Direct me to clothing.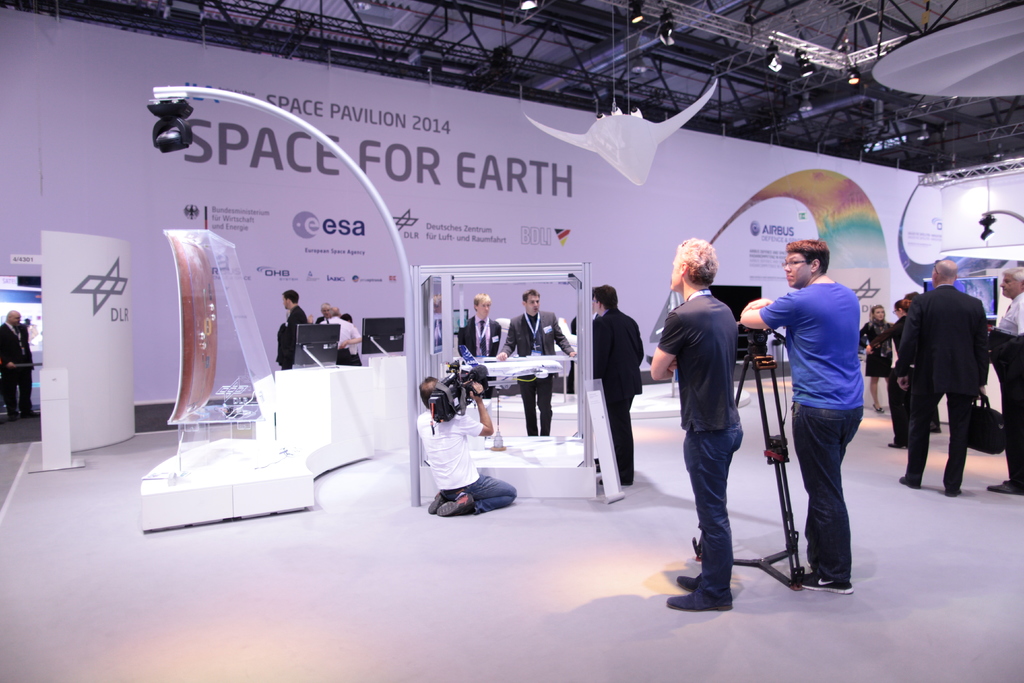
Direction: 659:288:742:609.
